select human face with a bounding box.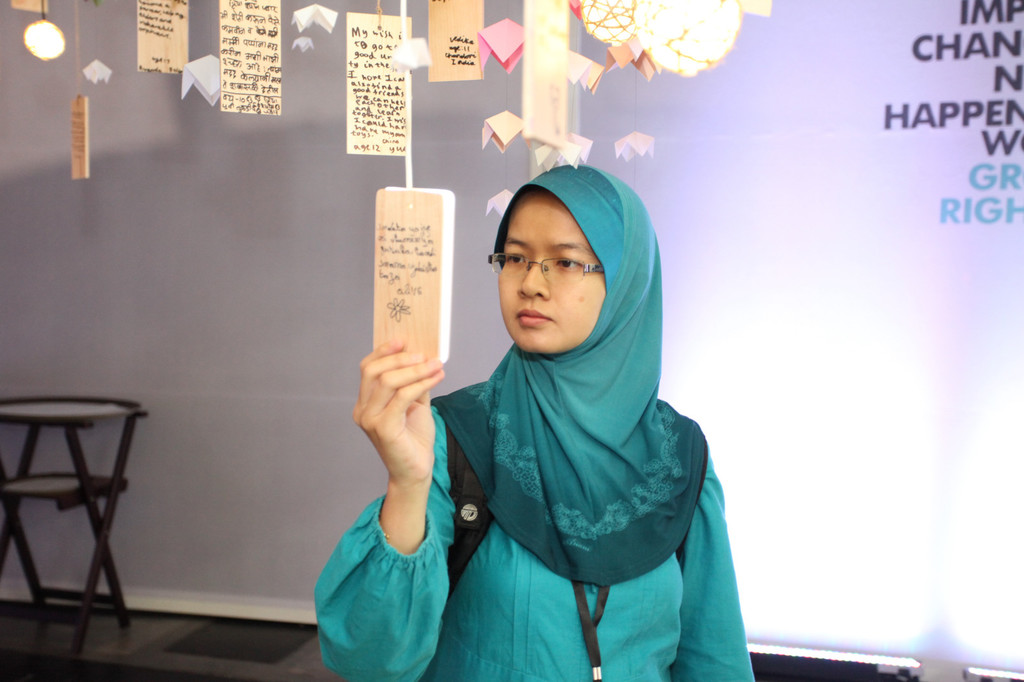
[495, 184, 607, 356].
